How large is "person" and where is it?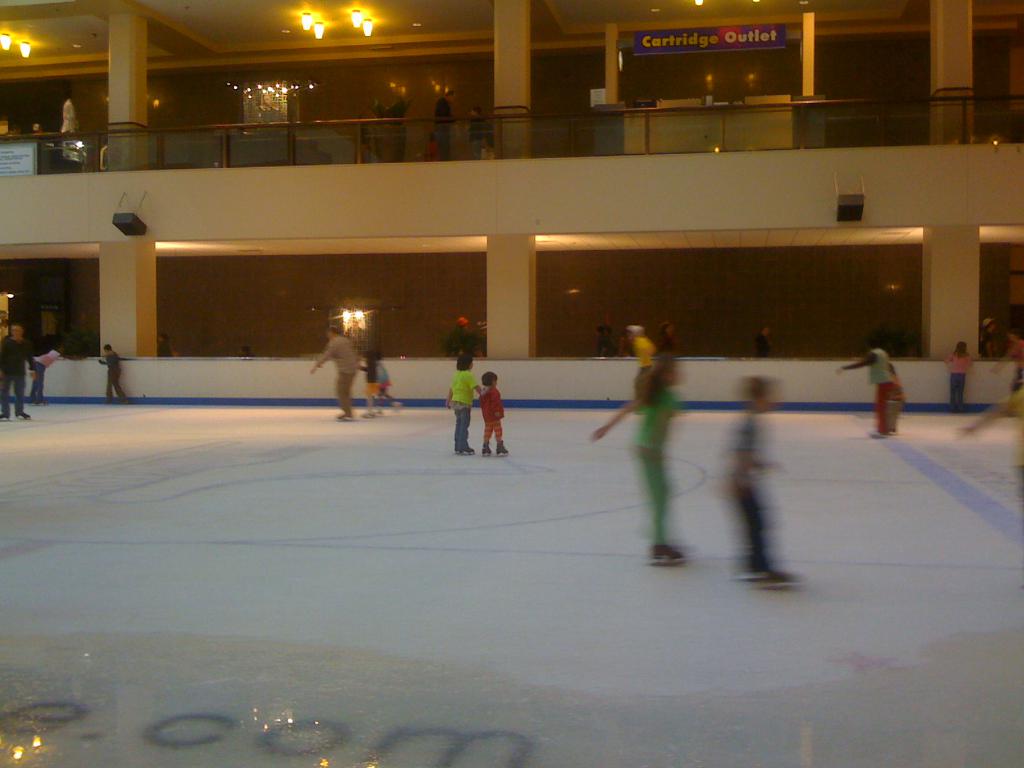
Bounding box: {"left": 1, "top": 320, "right": 36, "bottom": 428}.
